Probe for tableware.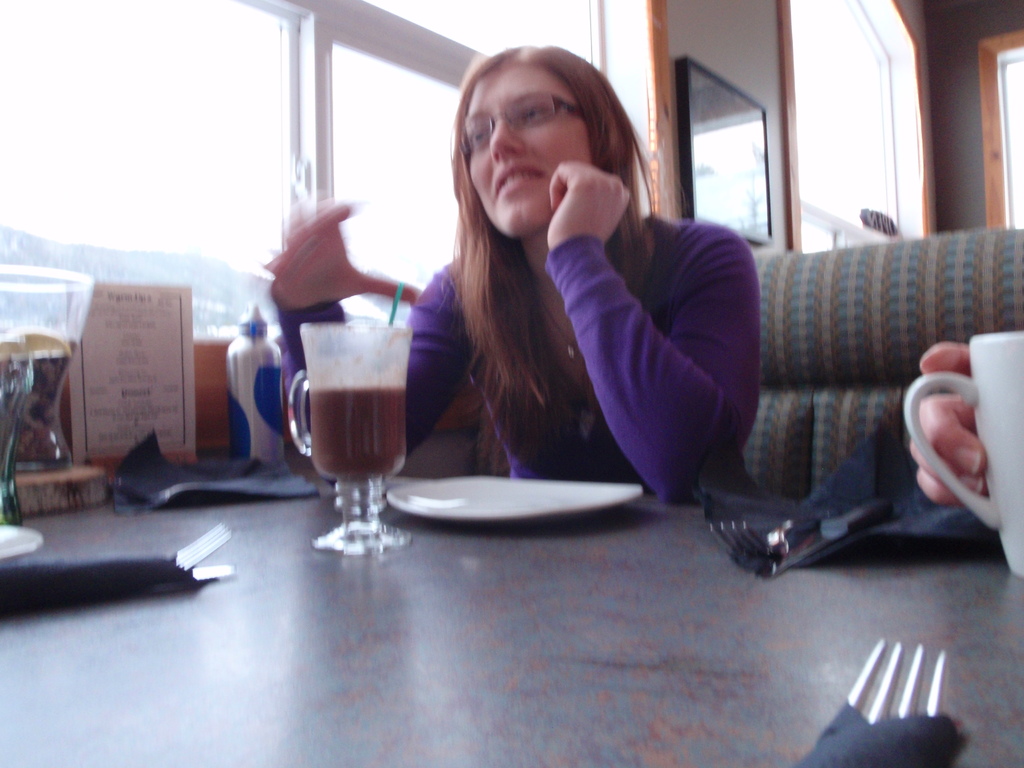
Probe result: locate(700, 509, 838, 561).
